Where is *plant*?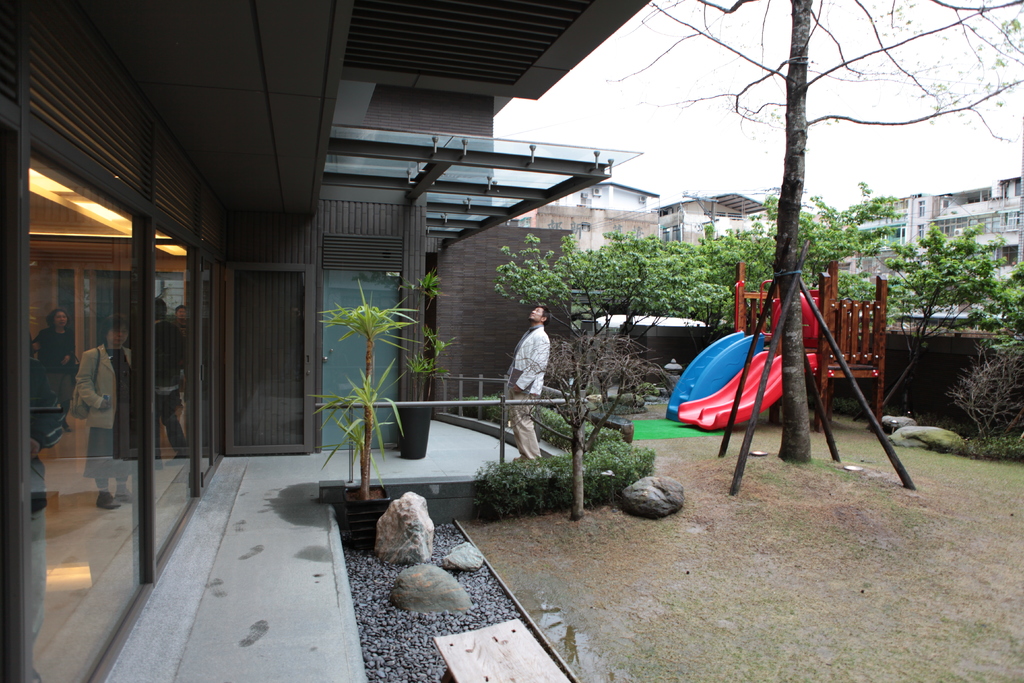
x1=941, y1=336, x2=1023, y2=471.
